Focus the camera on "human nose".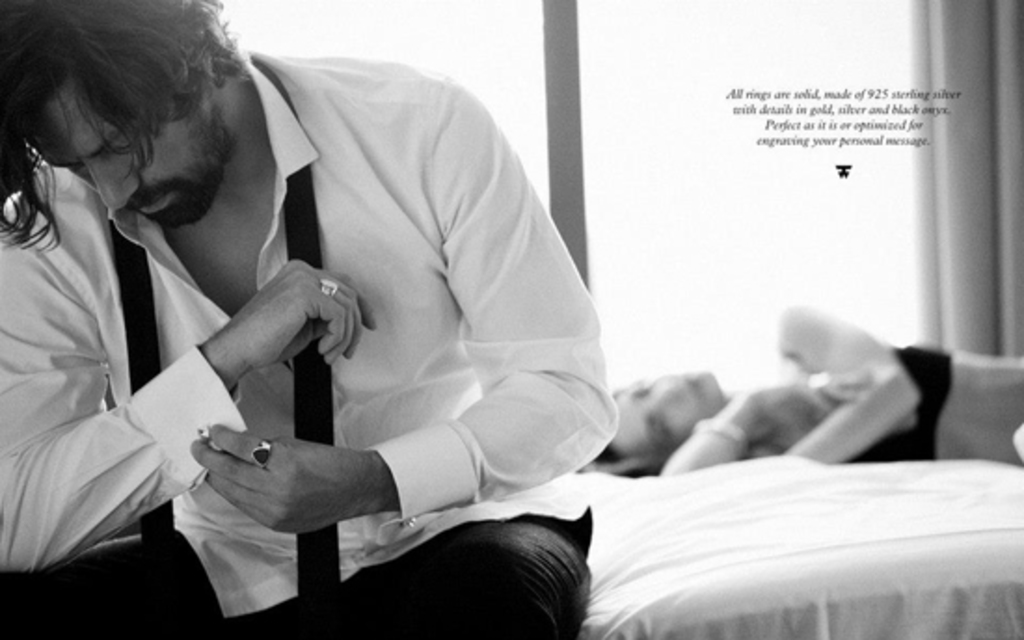
Focus region: left=86, top=158, right=138, bottom=207.
